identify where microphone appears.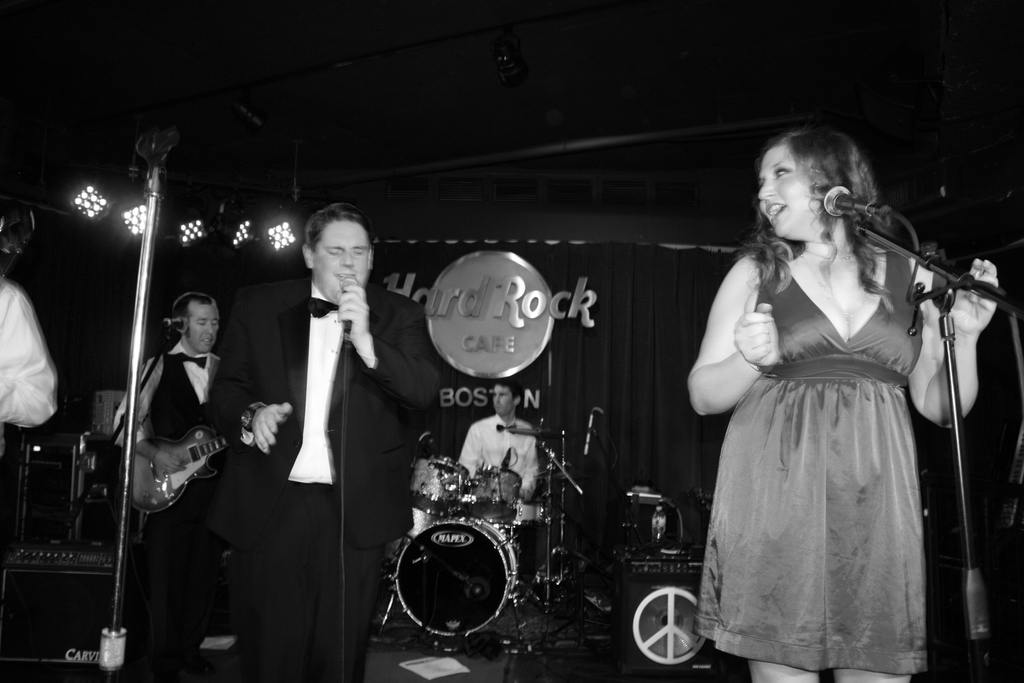
Appears at 820 181 902 224.
